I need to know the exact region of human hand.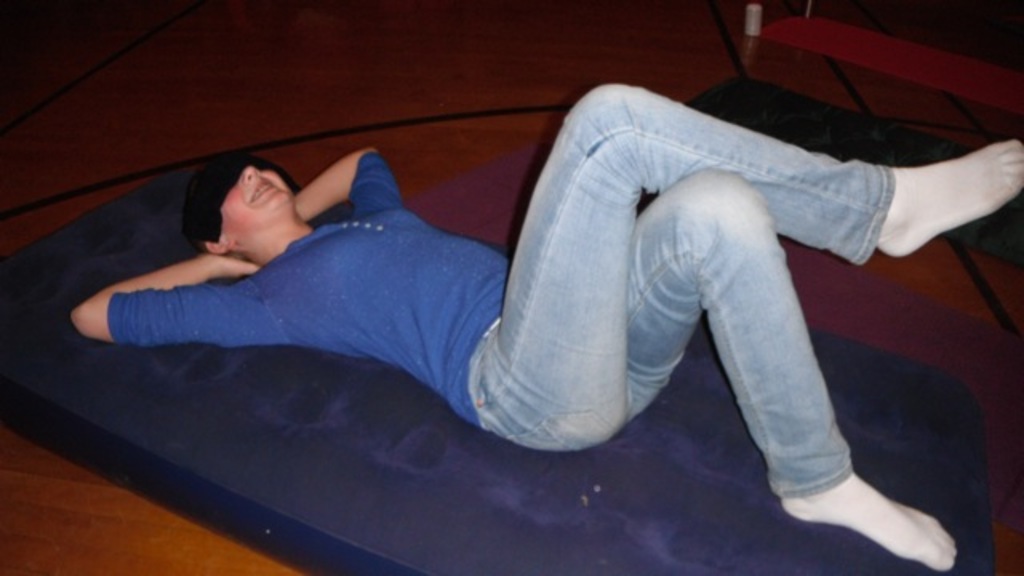
Region: <box>899,78,1023,267</box>.
